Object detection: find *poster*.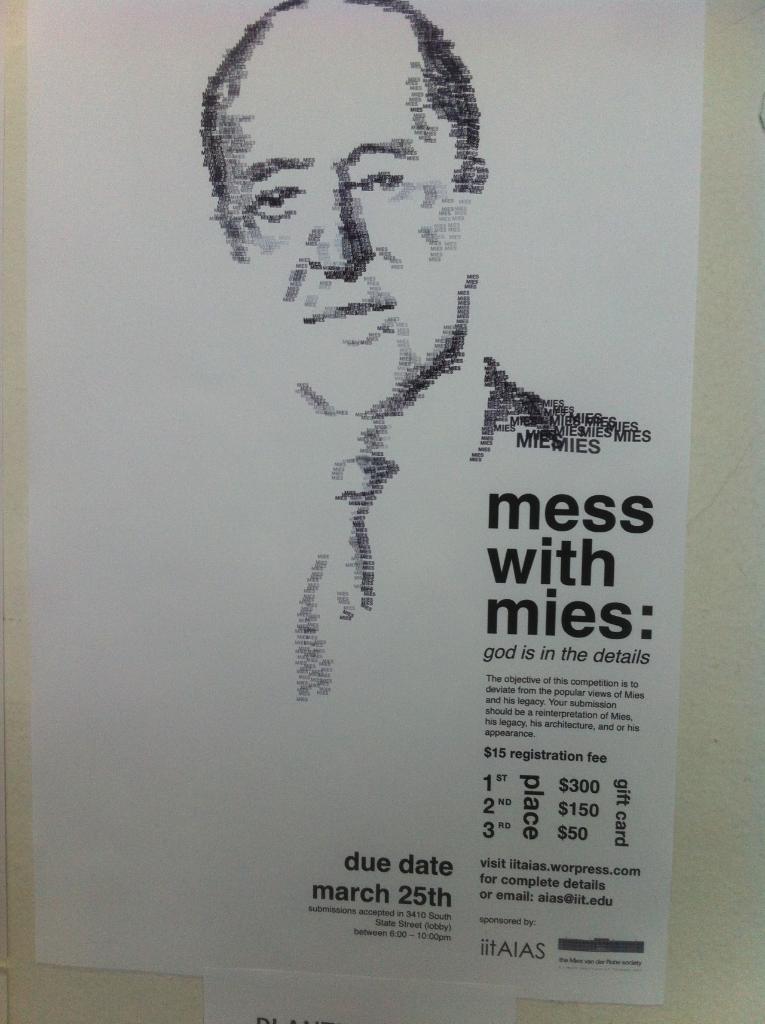
(198, 966, 514, 1023).
